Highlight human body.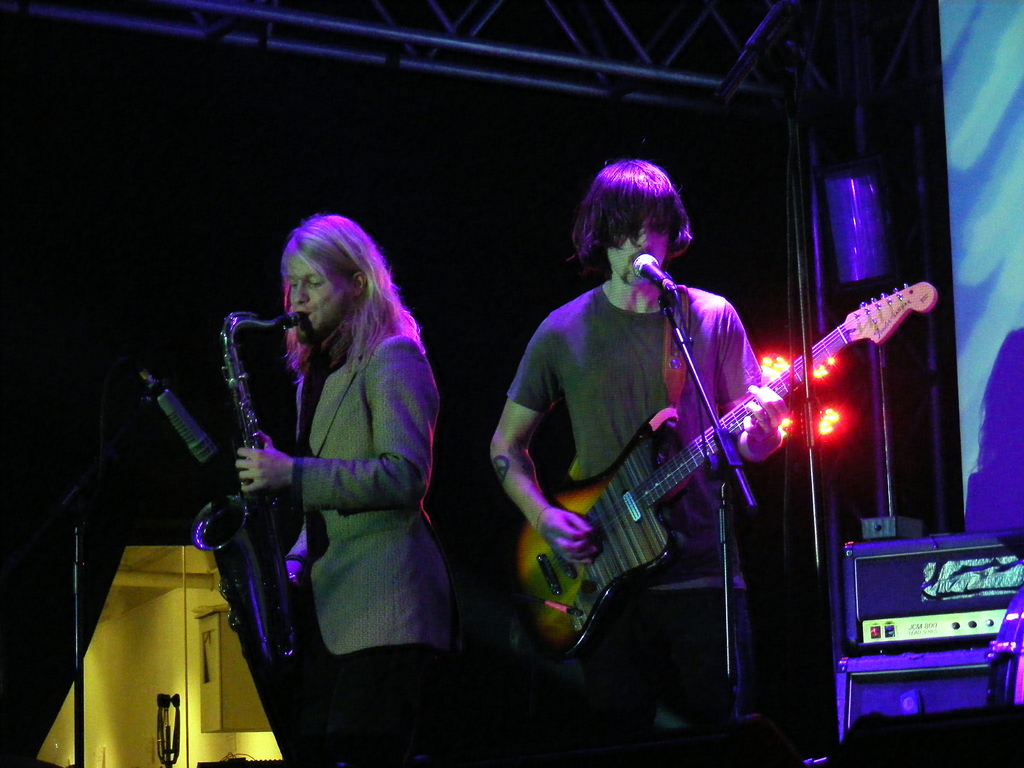
Highlighted region: {"x1": 489, "y1": 158, "x2": 785, "y2": 767}.
